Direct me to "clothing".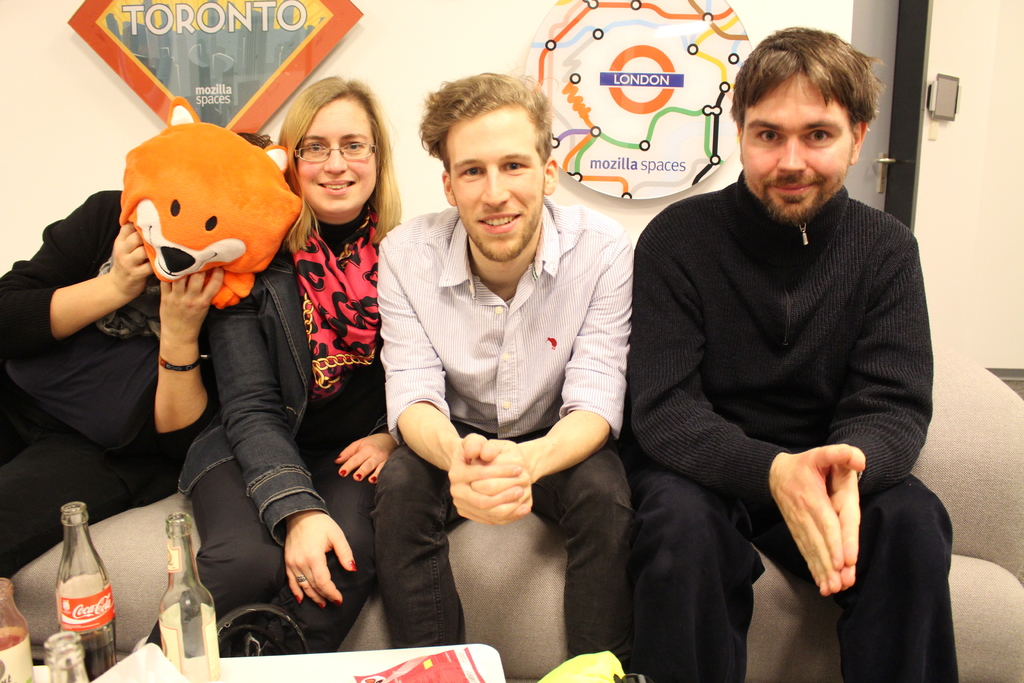
Direction: x1=177 y1=225 x2=391 y2=655.
